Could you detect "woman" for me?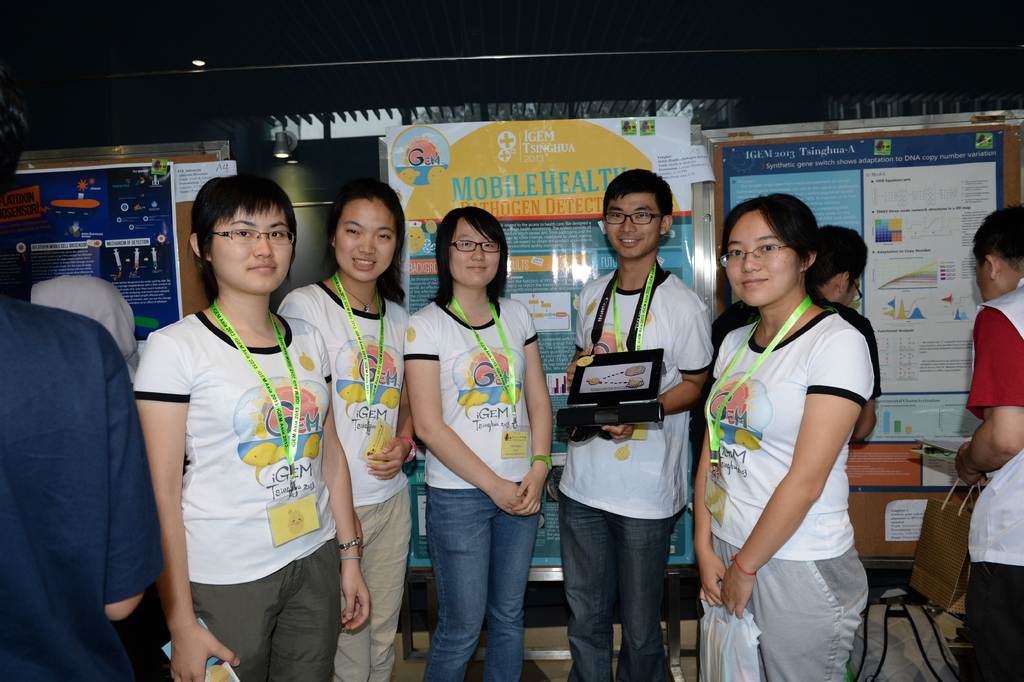
Detection result: [left=401, top=207, right=552, bottom=681].
